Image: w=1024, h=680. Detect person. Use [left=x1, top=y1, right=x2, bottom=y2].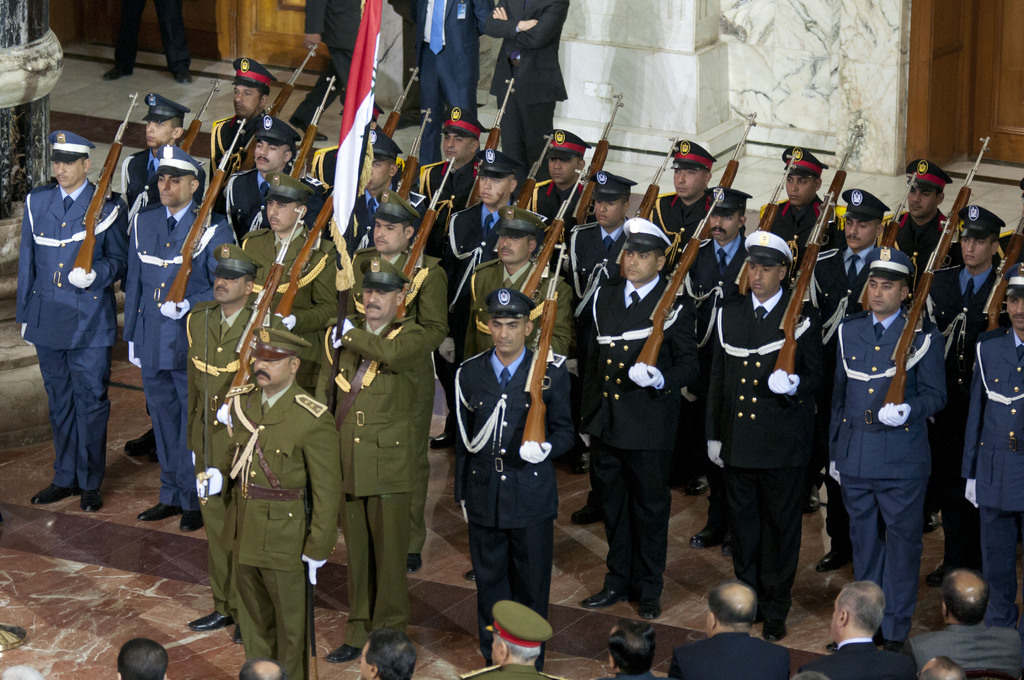
[left=556, top=156, right=637, bottom=336].
